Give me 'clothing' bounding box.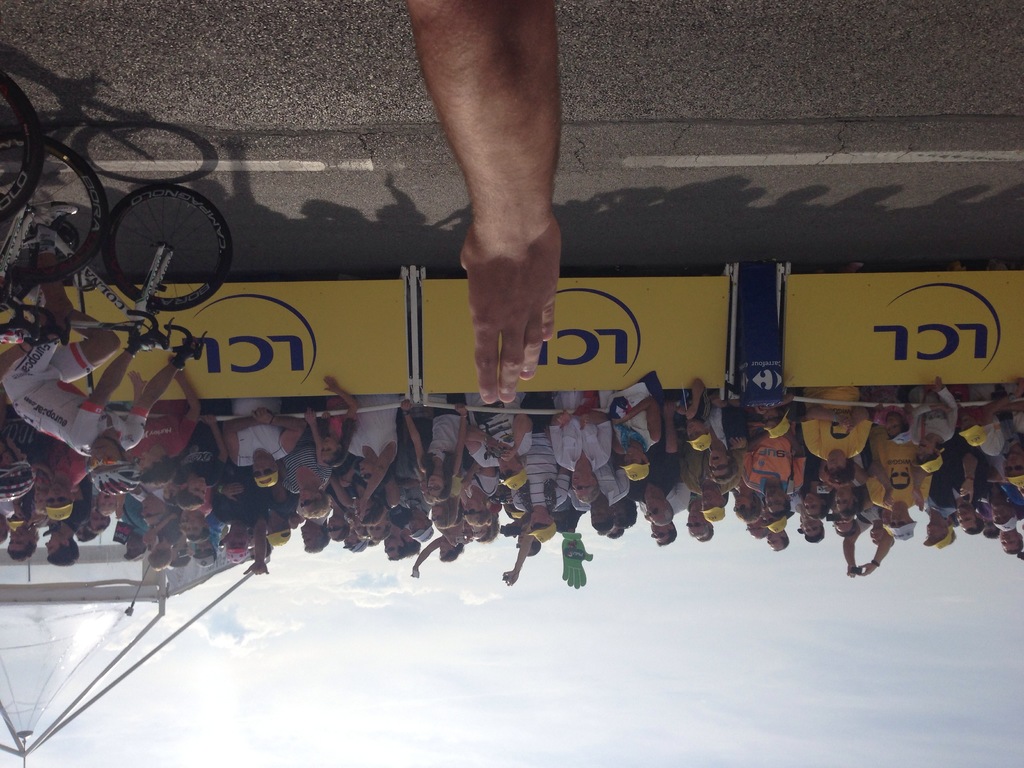
(739,439,815,491).
